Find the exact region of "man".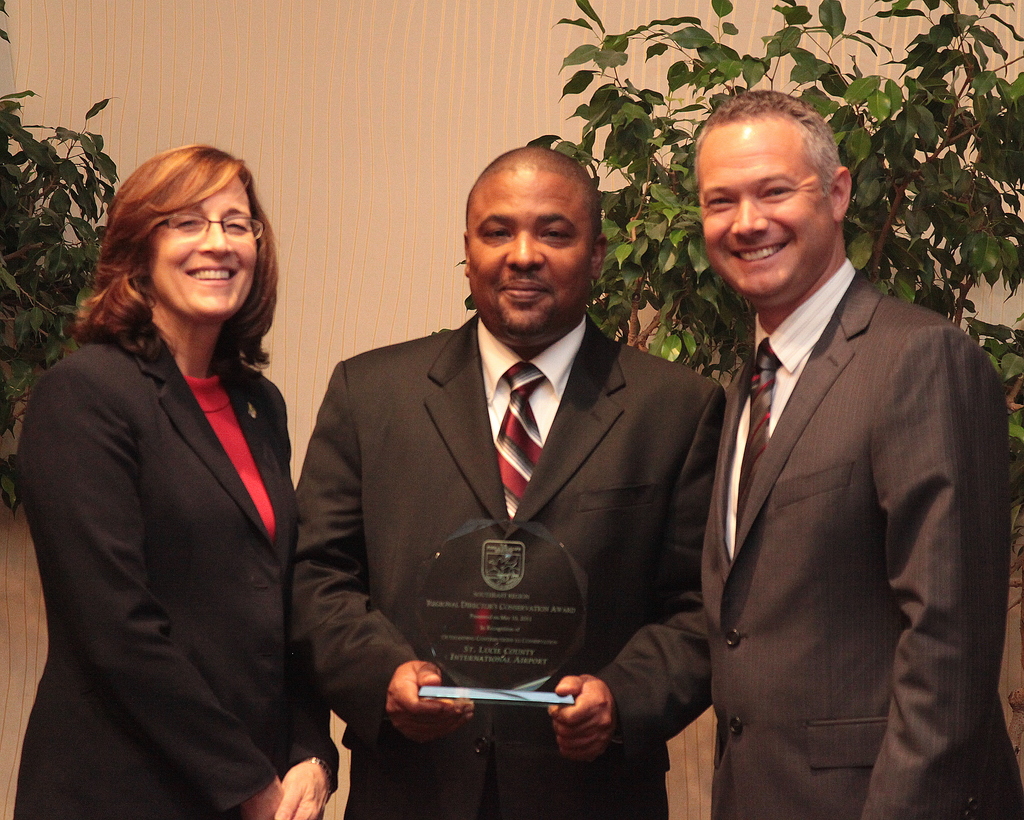
Exact region: left=283, top=145, right=729, bottom=819.
